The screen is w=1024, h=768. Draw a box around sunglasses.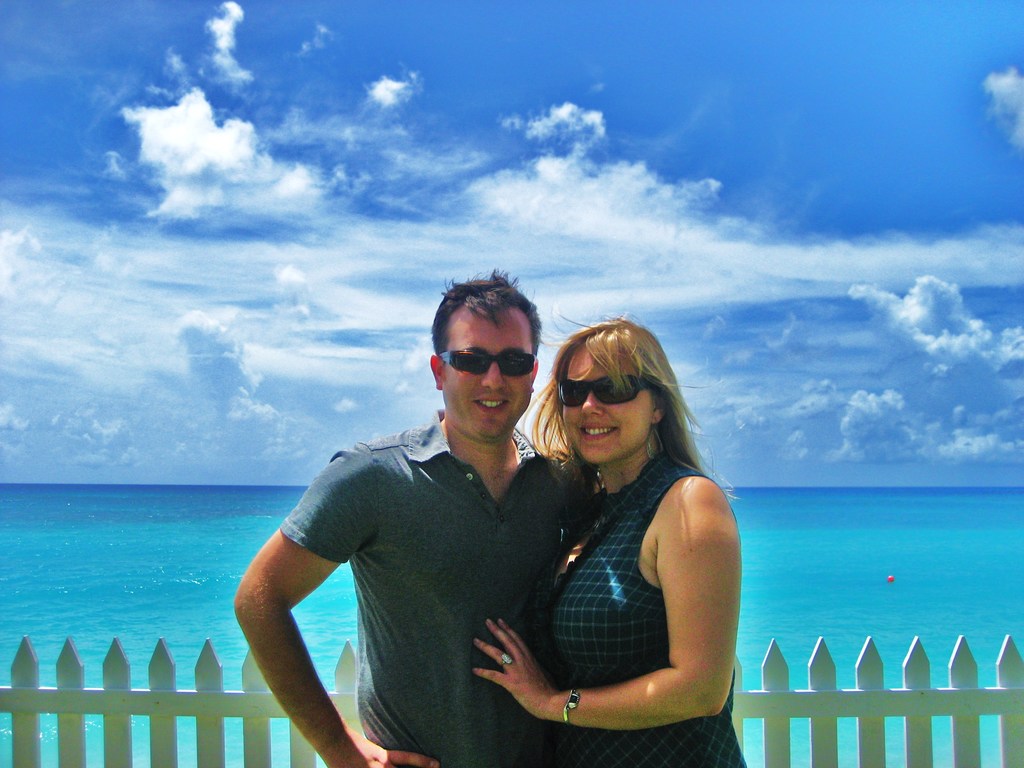
<bbox>432, 345, 536, 377</bbox>.
